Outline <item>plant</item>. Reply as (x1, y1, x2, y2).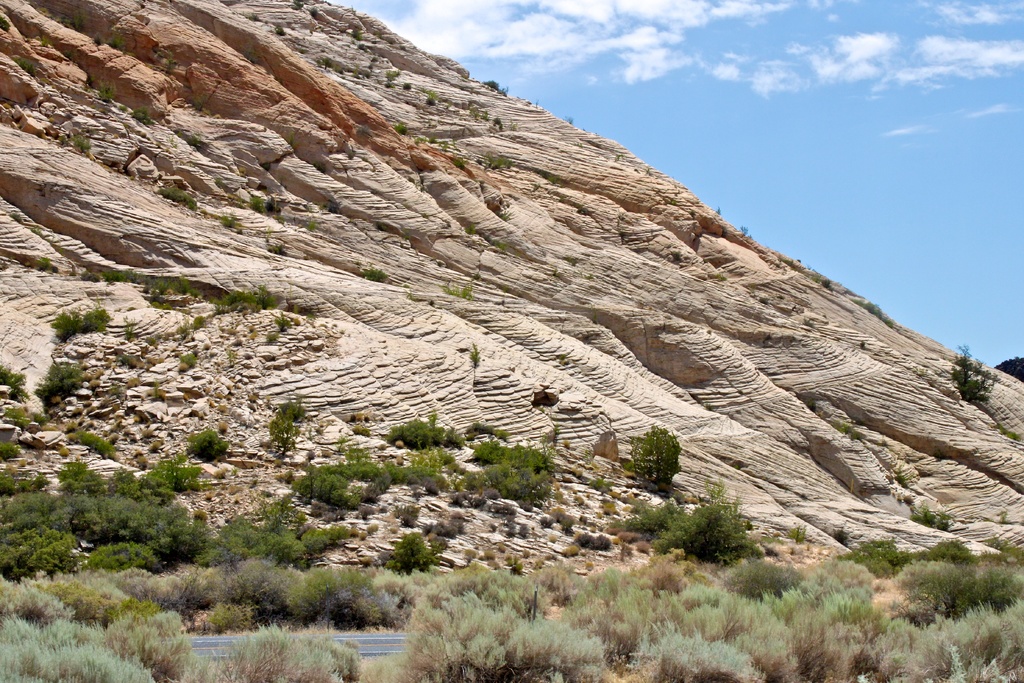
(625, 424, 685, 482).
